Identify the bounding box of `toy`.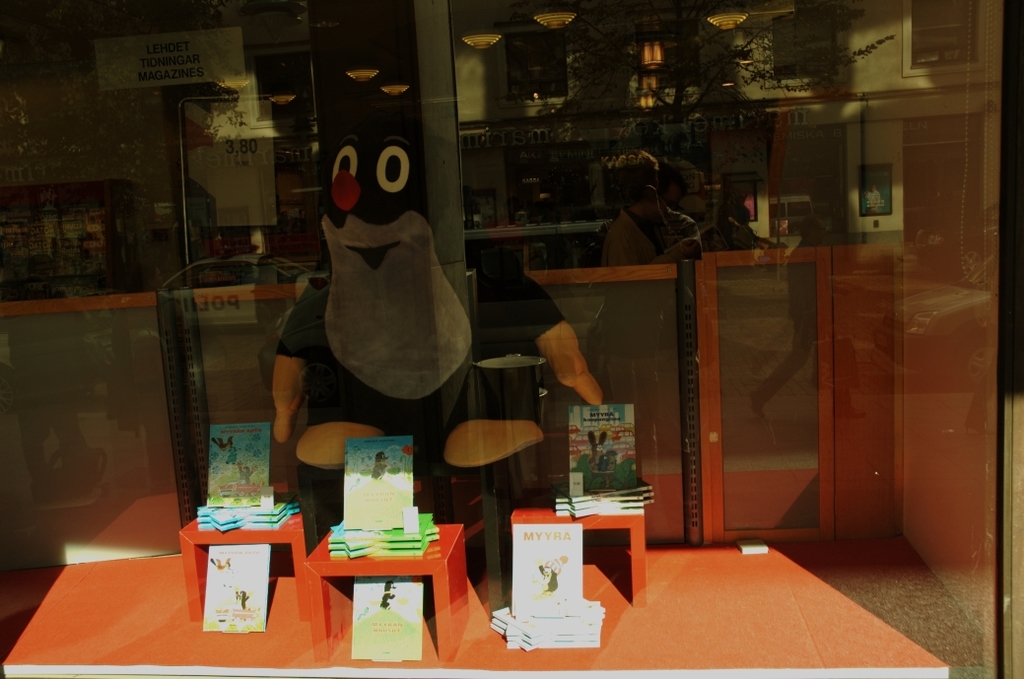
(281,114,607,496).
